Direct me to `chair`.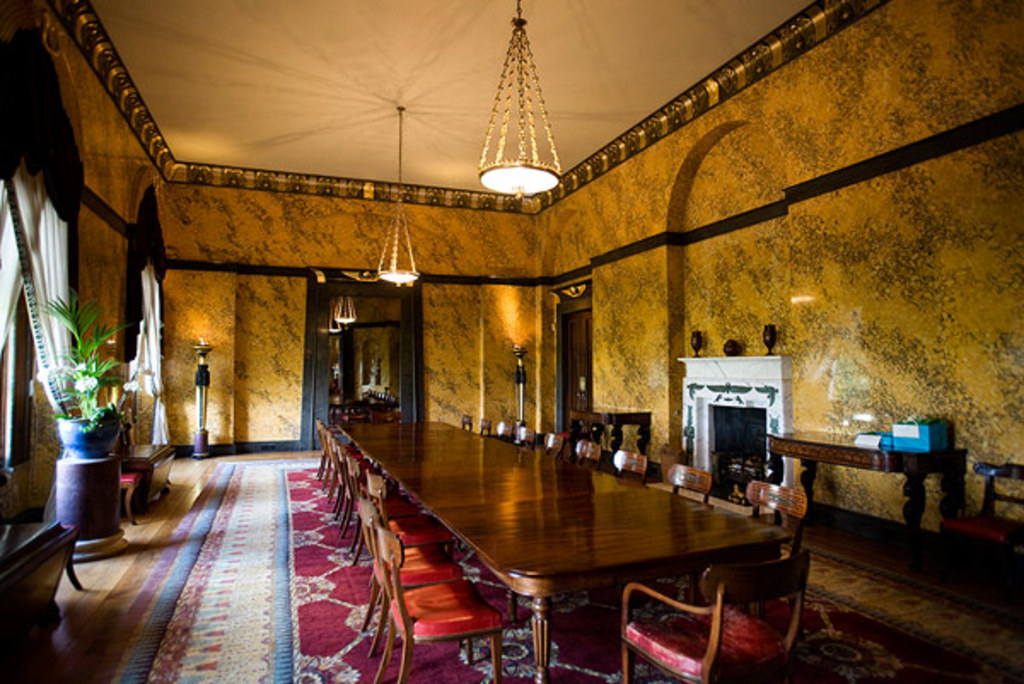
Direction: [945, 459, 1022, 606].
